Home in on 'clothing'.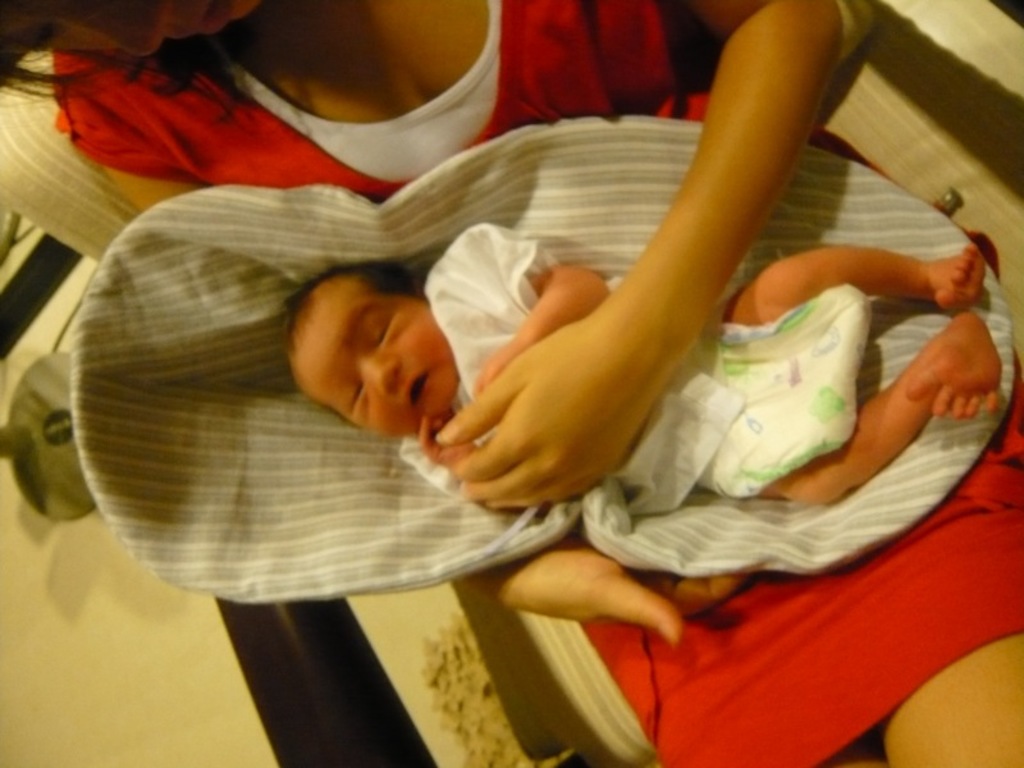
Homed in at l=56, t=4, r=1023, b=767.
